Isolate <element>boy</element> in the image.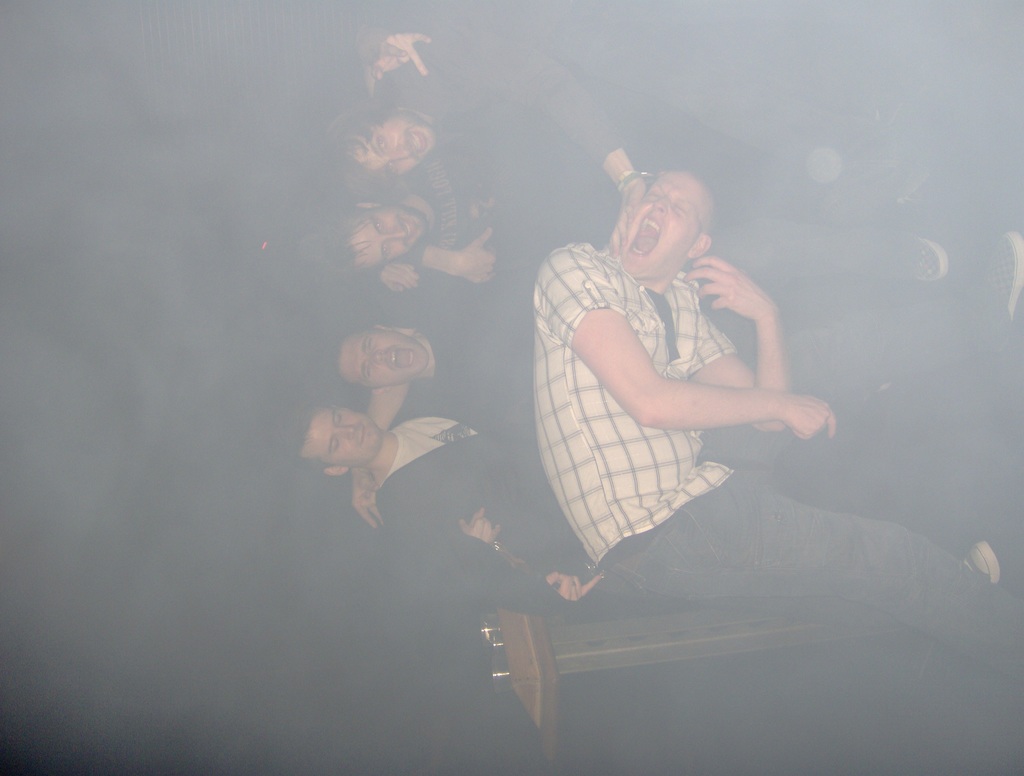
Isolated region: [x1=302, y1=398, x2=667, y2=608].
